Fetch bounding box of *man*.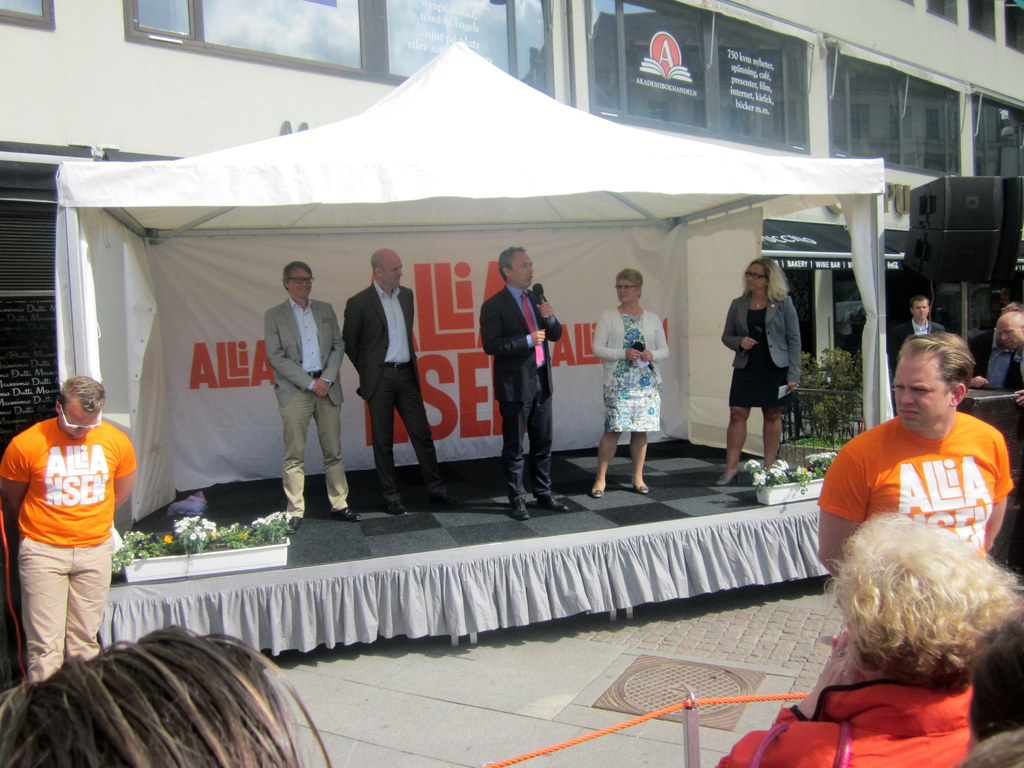
Bbox: 344/248/458/513.
